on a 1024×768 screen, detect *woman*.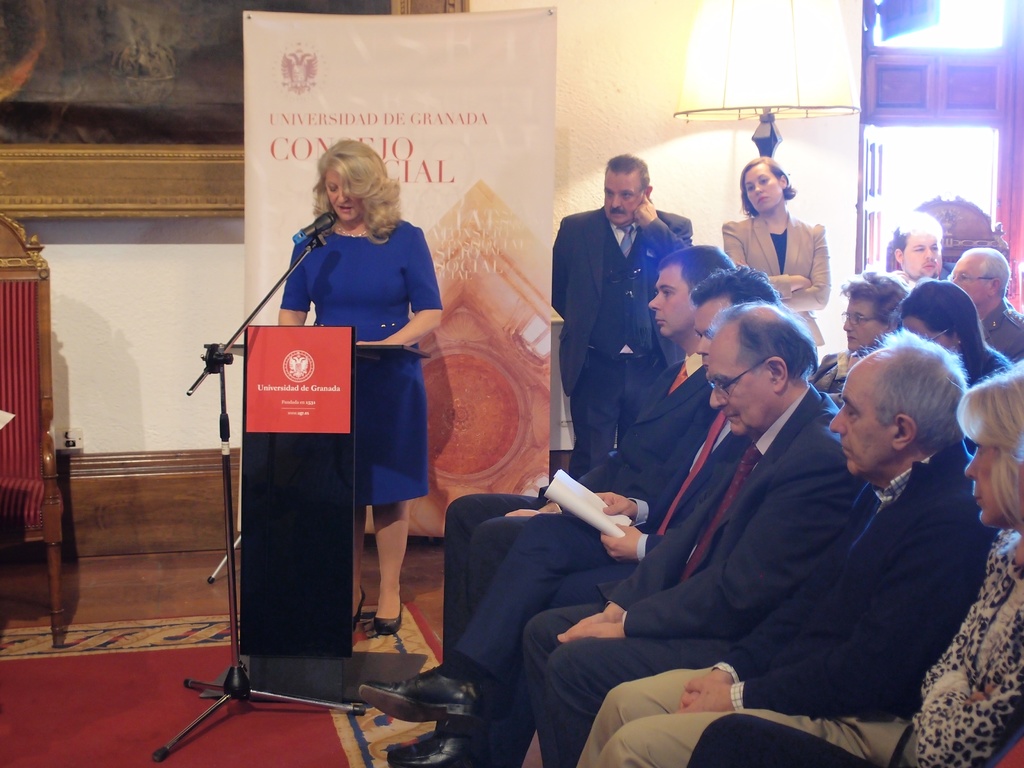
[686,362,1023,767].
